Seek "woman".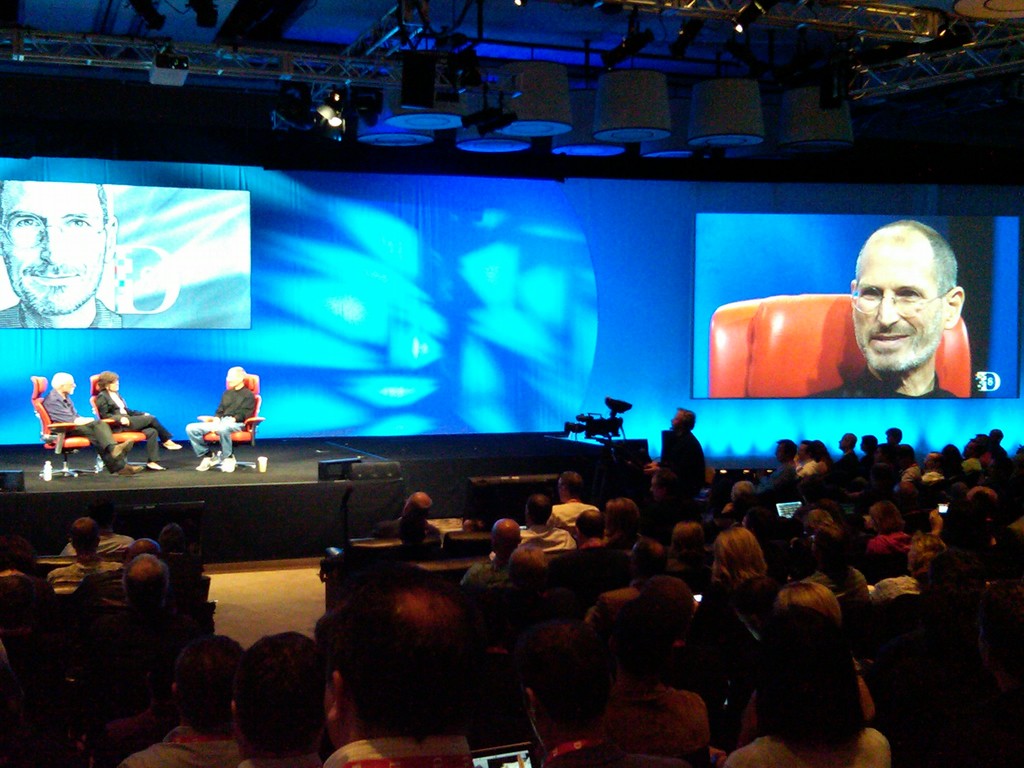
(x1=92, y1=369, x2=184, y2=468).
